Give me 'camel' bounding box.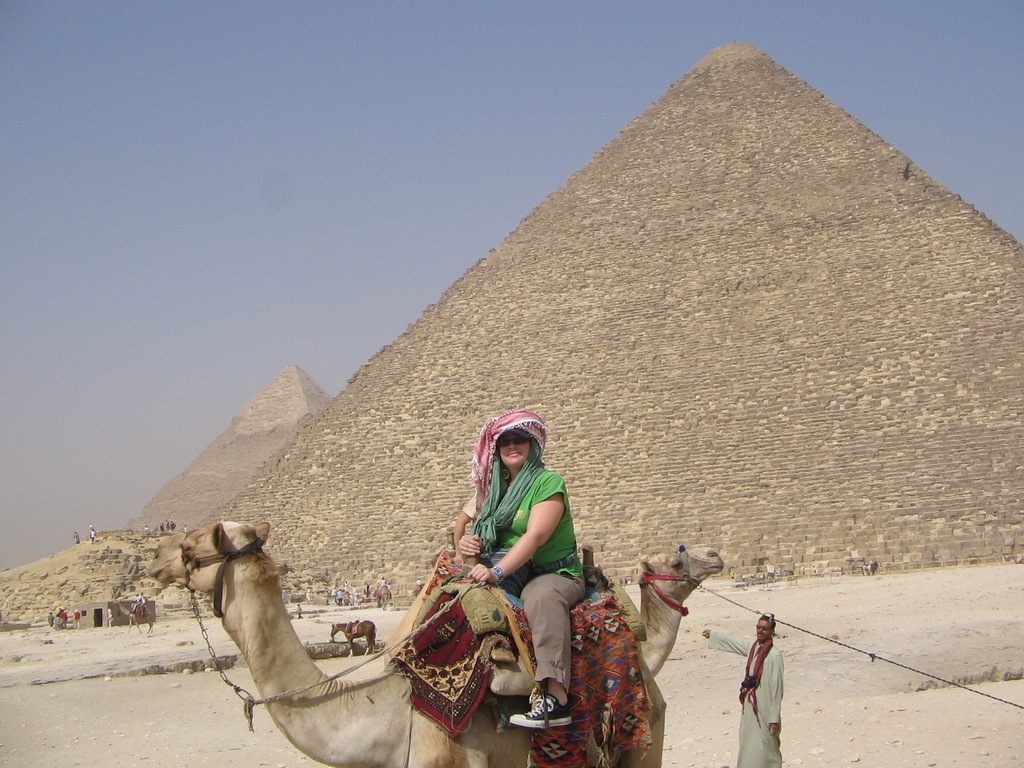
x1=113 y1=600 x2=153 y2=632.
